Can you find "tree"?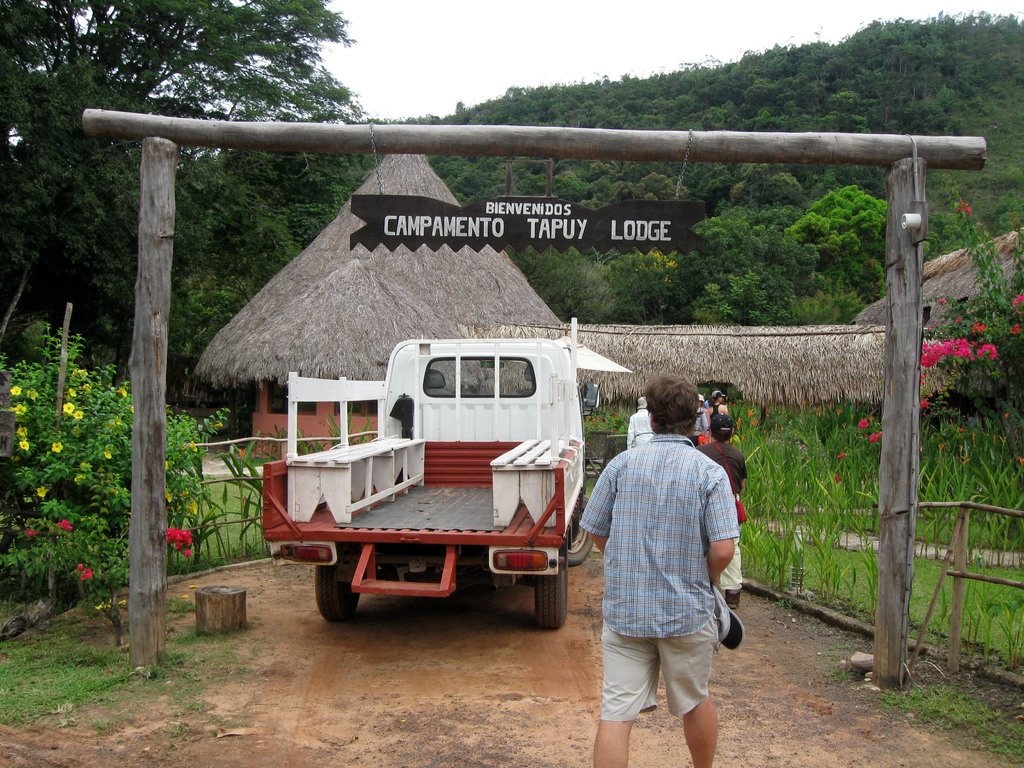
Yes, bounding box: x1=689 y1=188 x2=907 y2=325.
